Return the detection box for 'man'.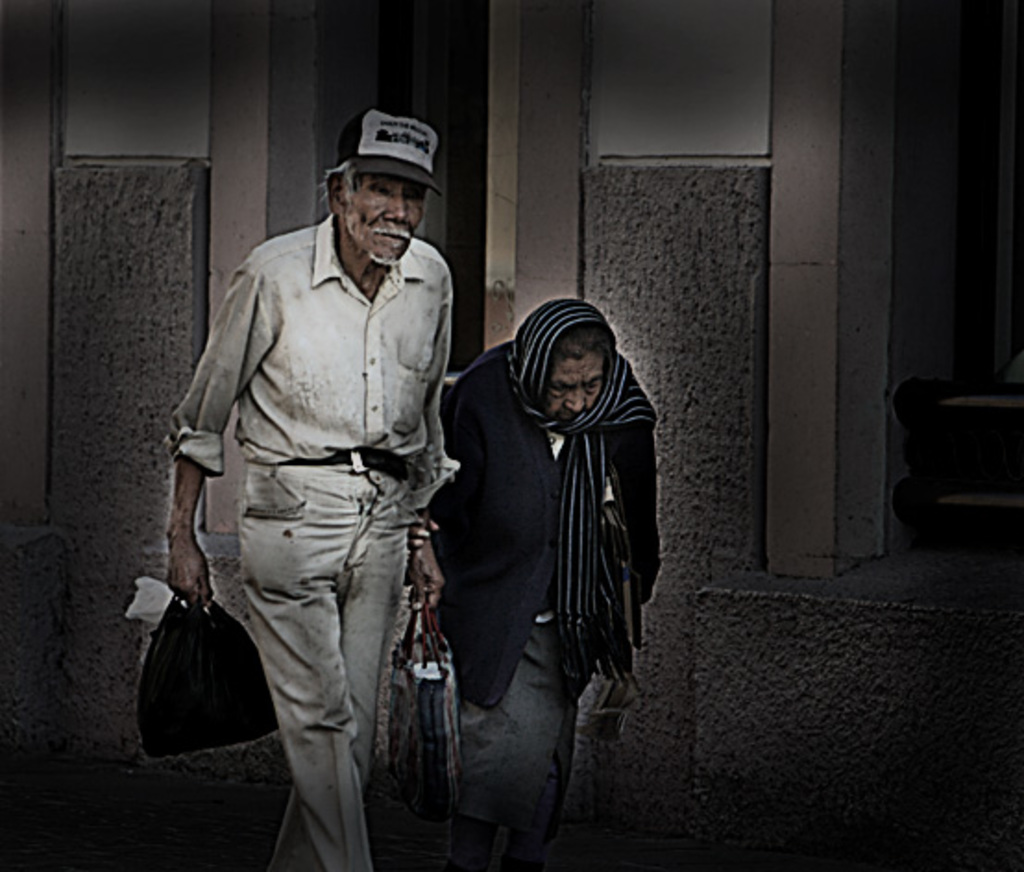
(left=163, top=109, right=479, bottom=855).
